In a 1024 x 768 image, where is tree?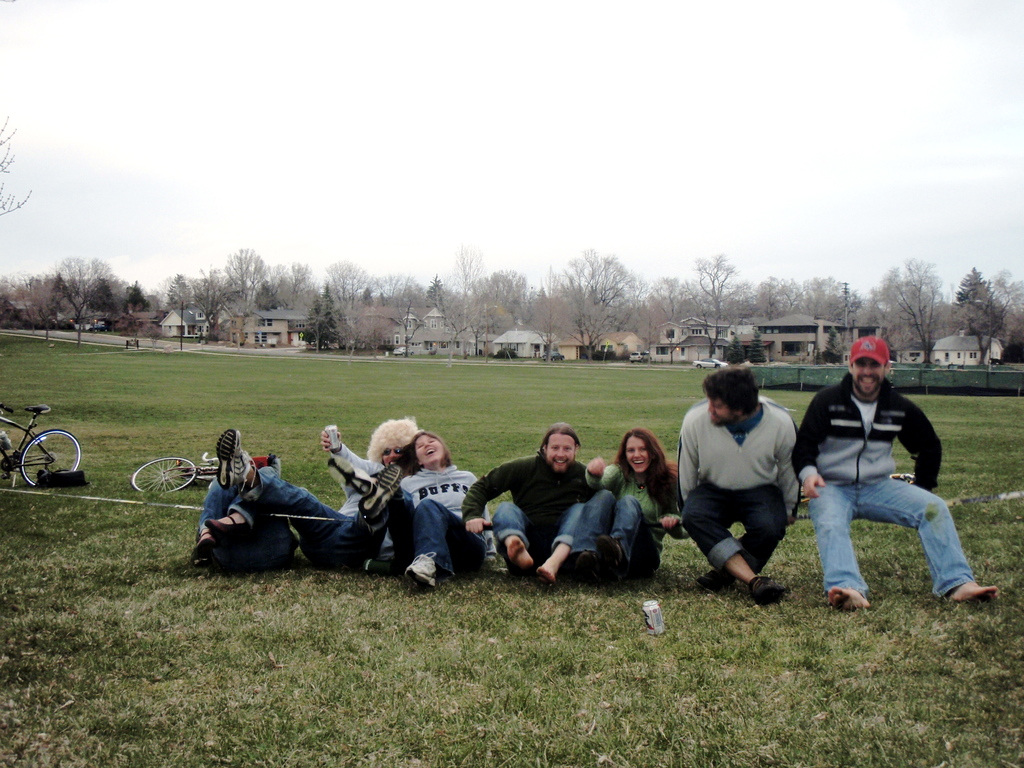
[x1=881, y1=267, x2=941, y2=366].
